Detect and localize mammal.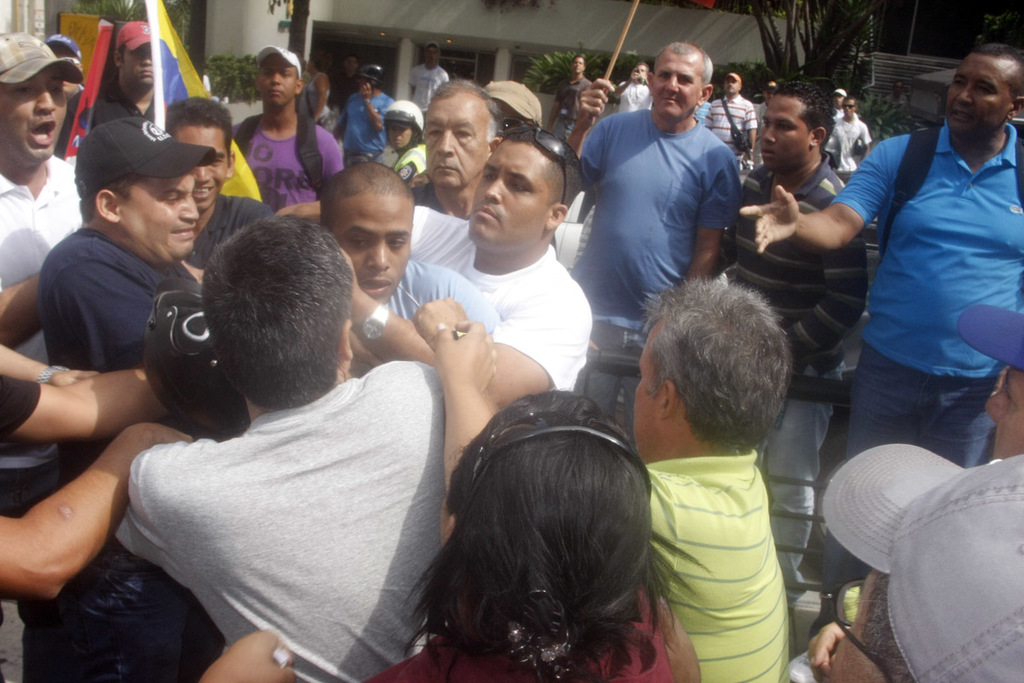
Localized at BBox(701, 71, 758, 161).
